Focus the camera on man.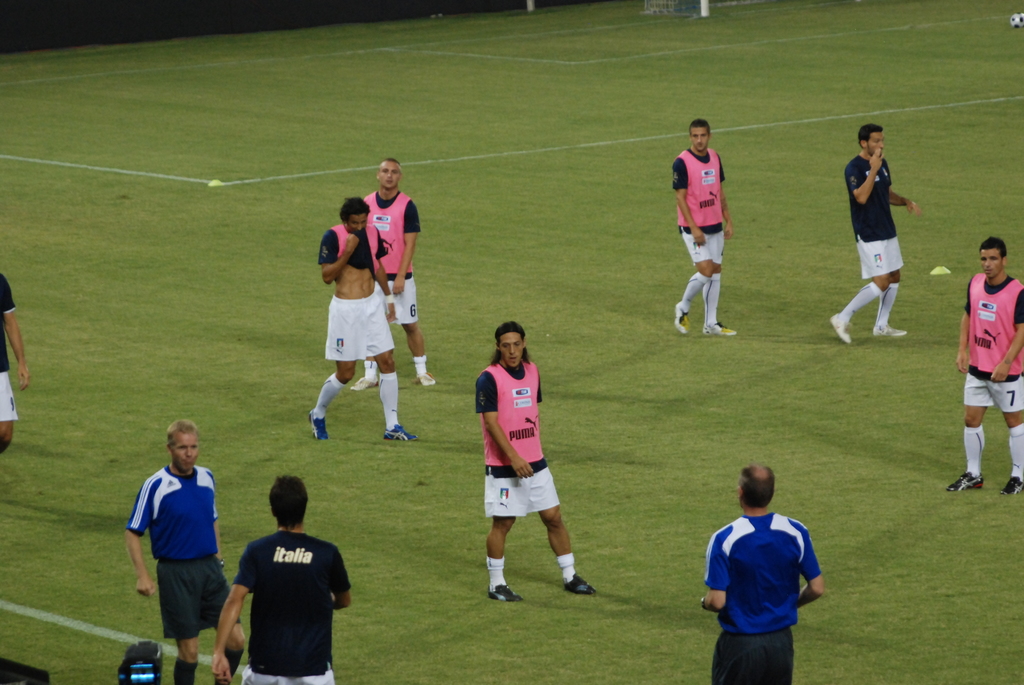
Focus region: region(305, 195, 421, 441).
